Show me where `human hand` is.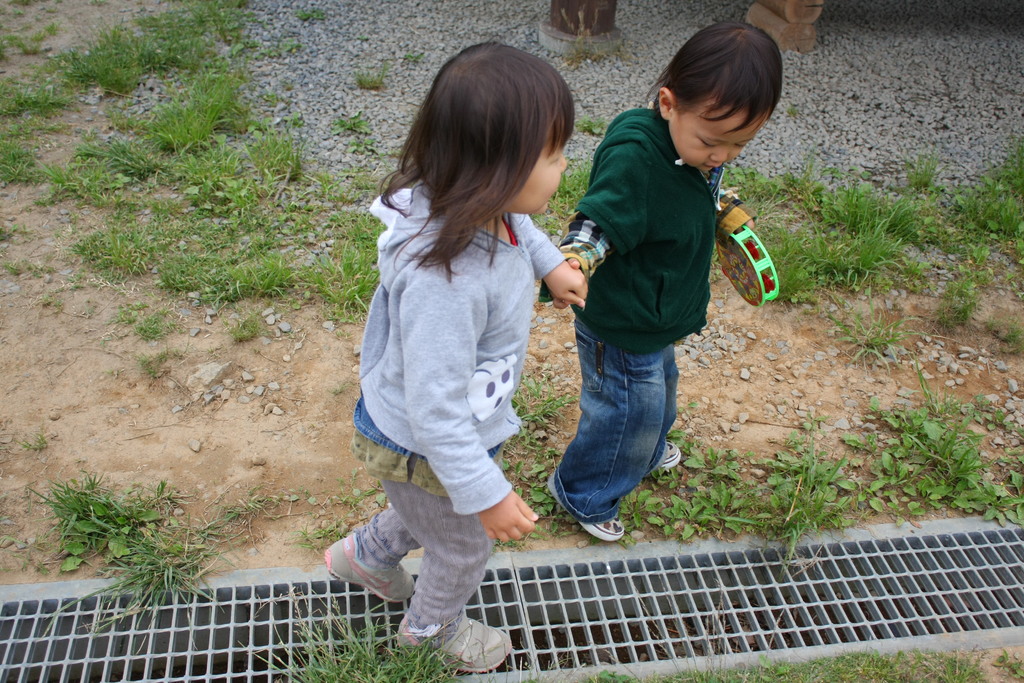
`human hand` is at bbox=(744, 218, 758, 231).
